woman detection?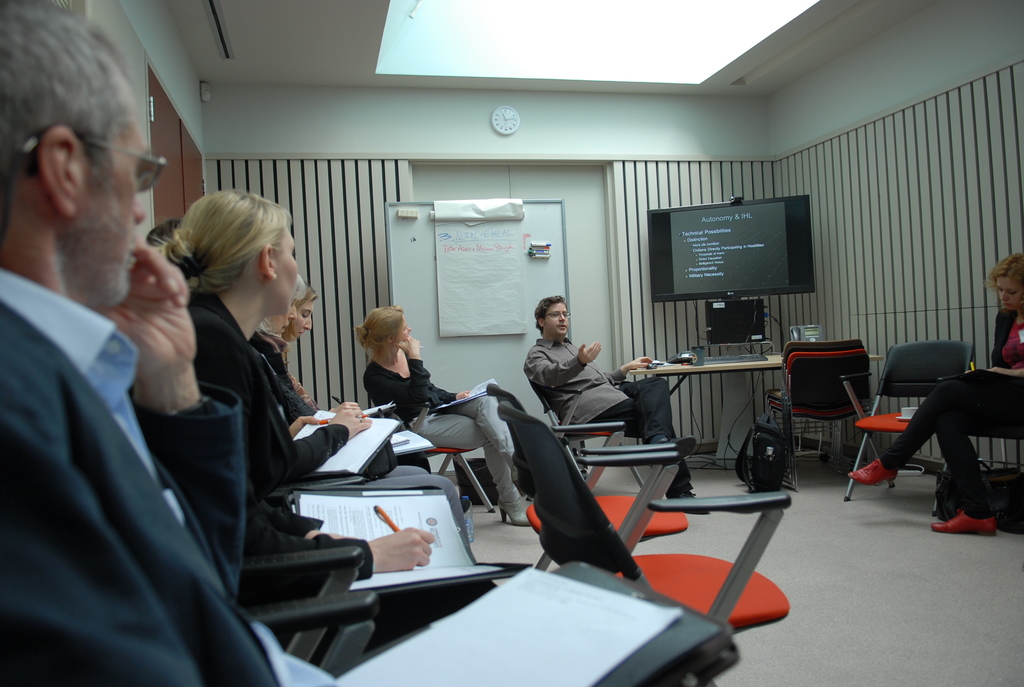
bbox=[247, 272, 376, 477]
